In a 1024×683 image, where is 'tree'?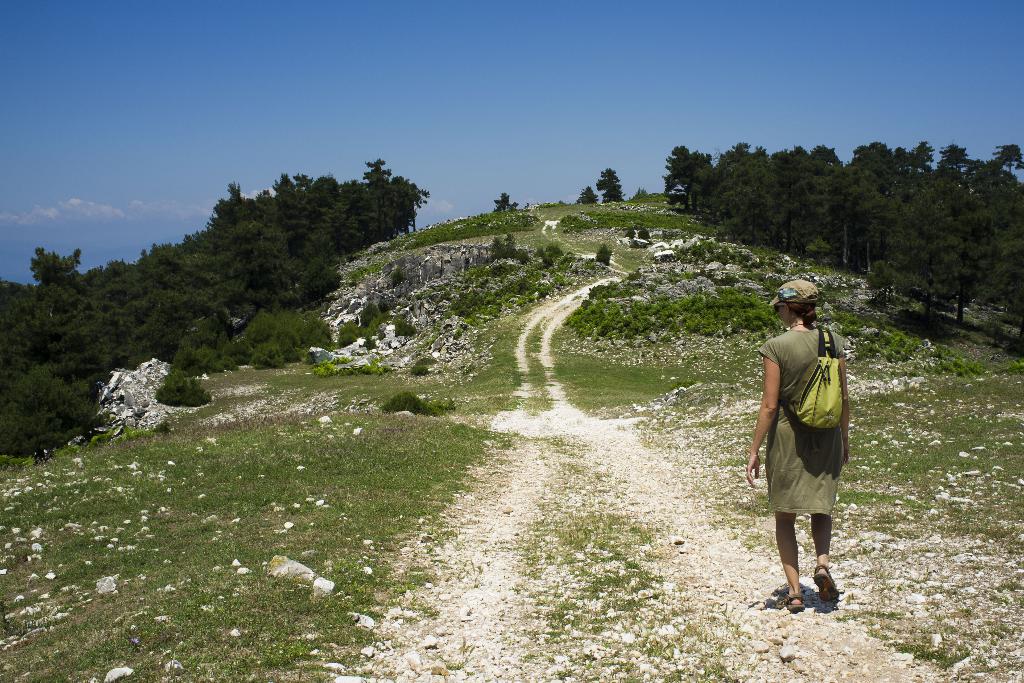
x1=597, y1=243, x2=609, y2=259.
